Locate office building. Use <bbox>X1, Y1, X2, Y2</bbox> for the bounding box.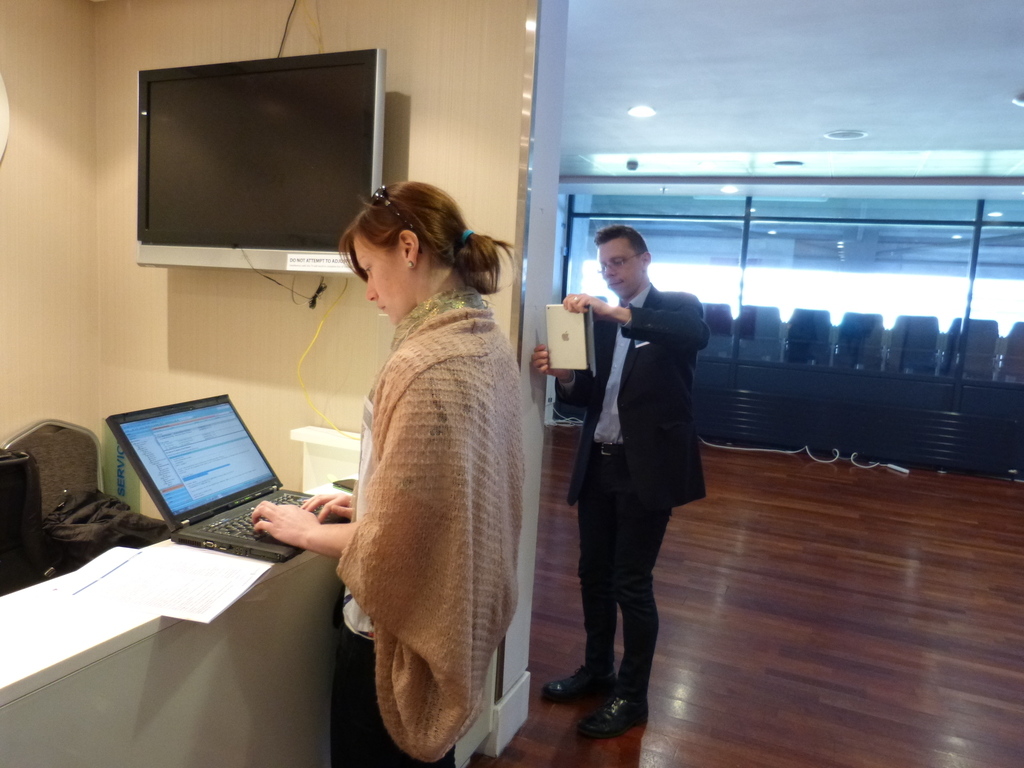
<bbox>0, 23, 1012, 767</bbox>.
